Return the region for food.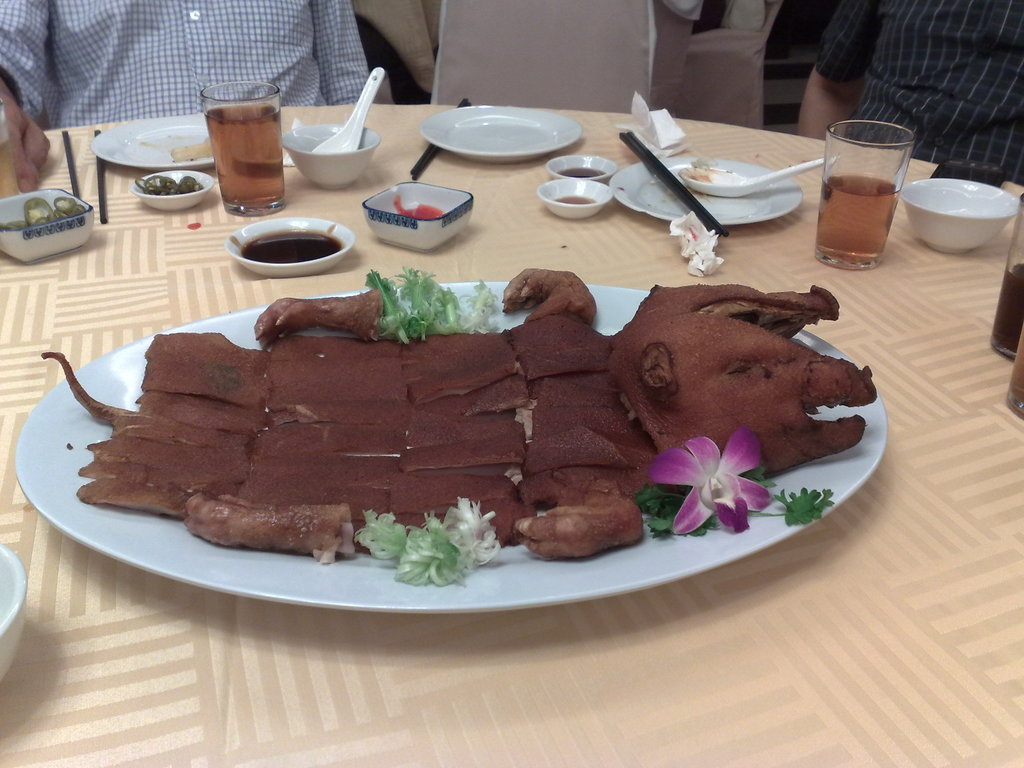
557 192 596 207.
